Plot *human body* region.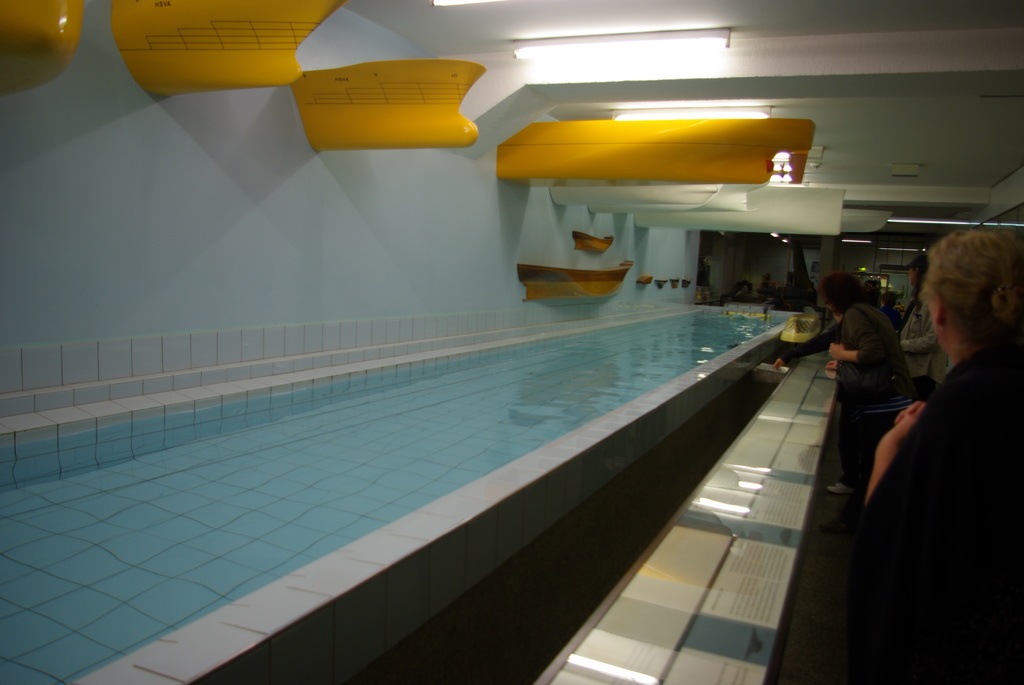
Plotted at crop(852, 217, 1017, 672).
